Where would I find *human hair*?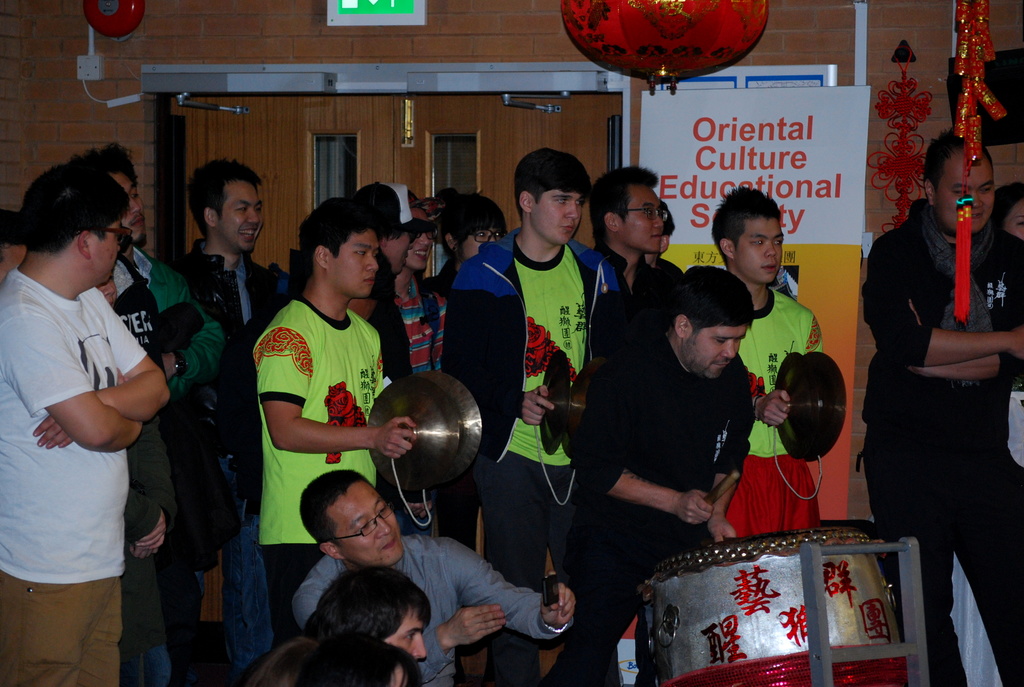
At rect(10, 162, 131, 258).
